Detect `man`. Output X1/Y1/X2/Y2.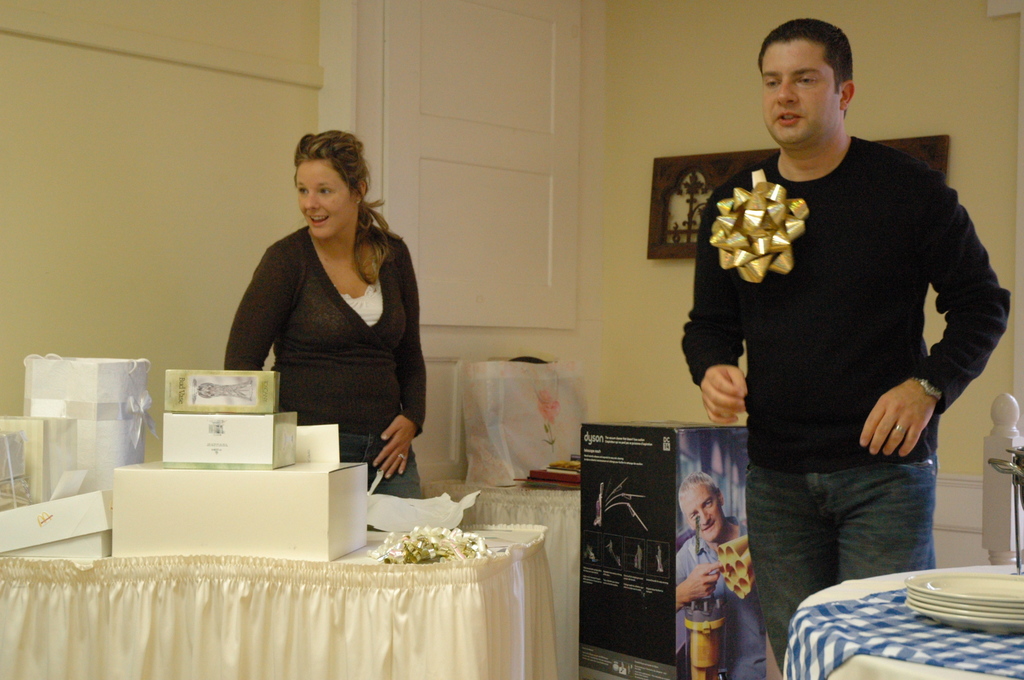
677/462/783/671.
